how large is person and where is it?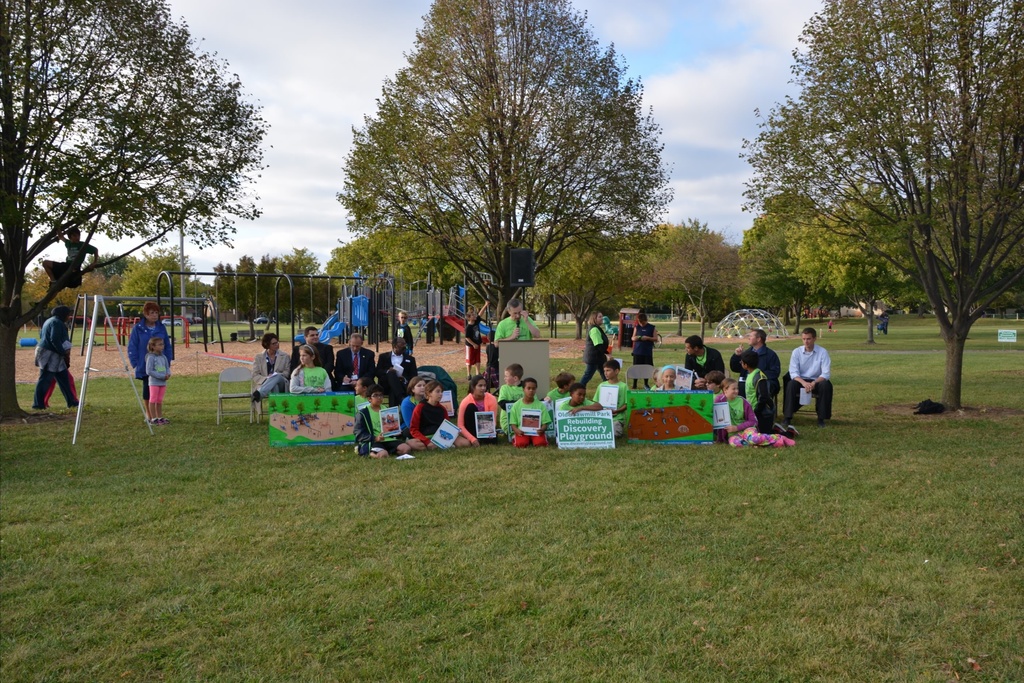
Bounding box: left=685, top=334, right=725, bottom=388.
